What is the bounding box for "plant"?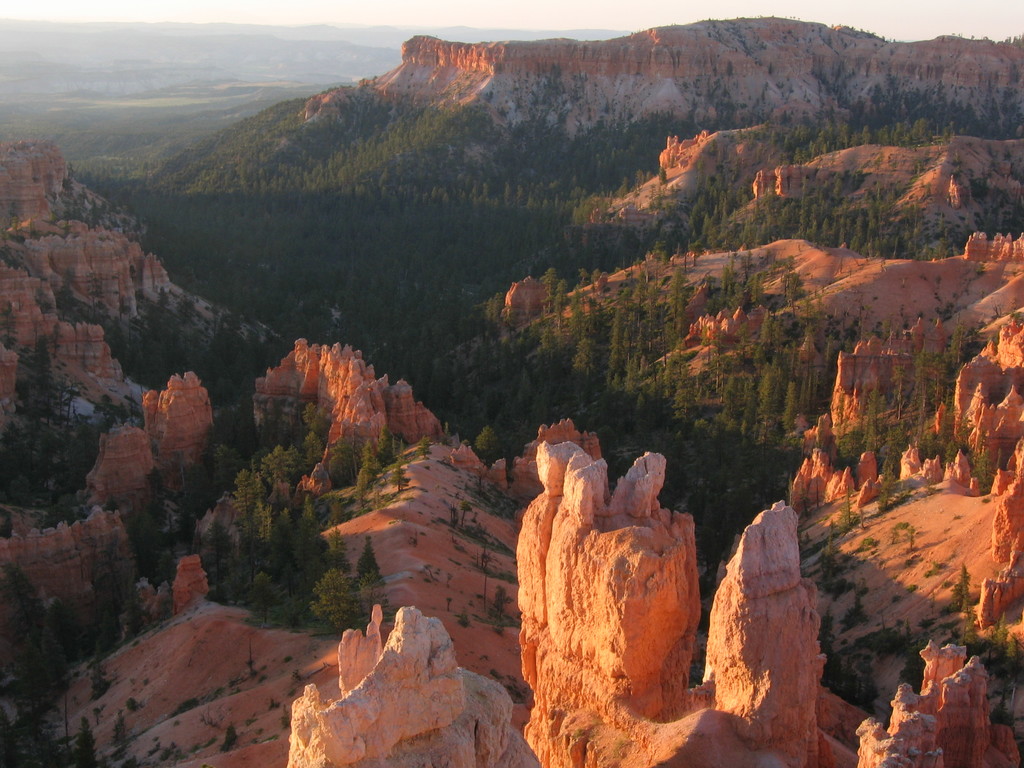
crop(173, 698, 198, 715).
